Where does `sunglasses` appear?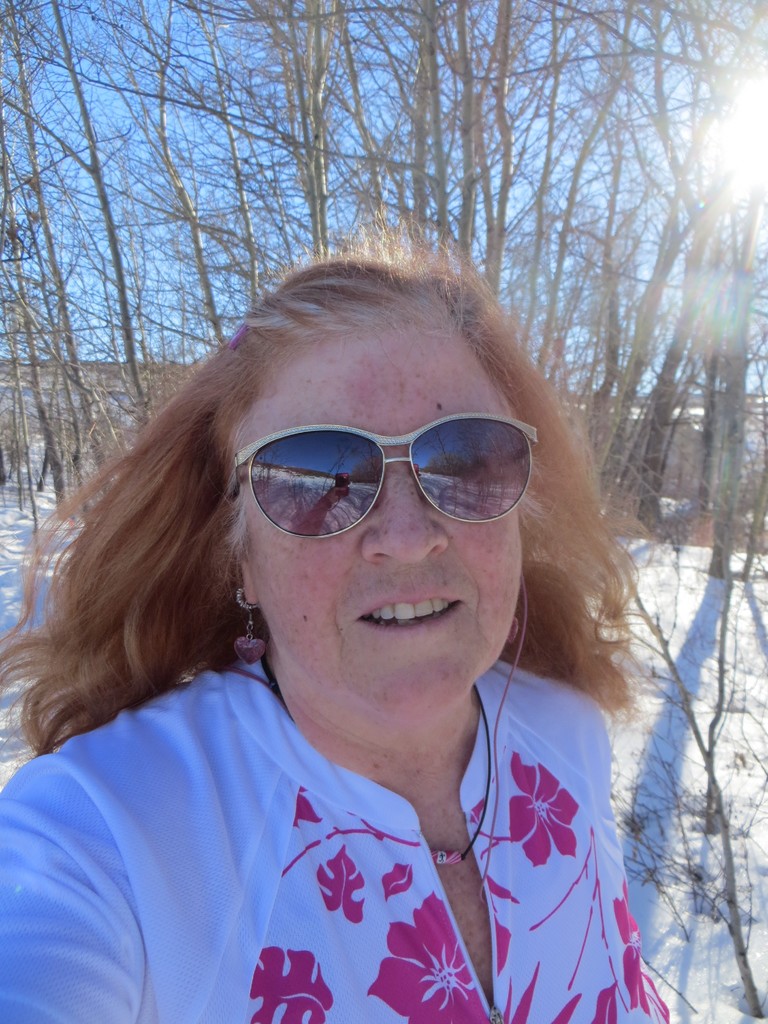
Appears at left=214, top=410, right=554, bottom=557.
